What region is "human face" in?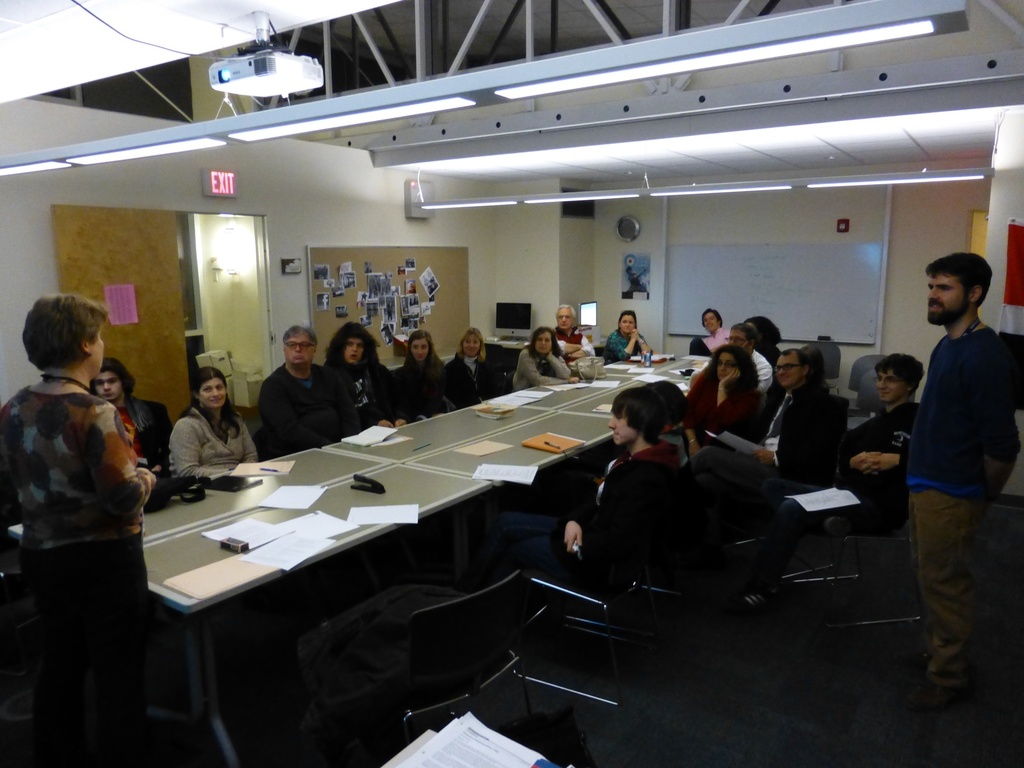
box(535, 331, 552, 355).
